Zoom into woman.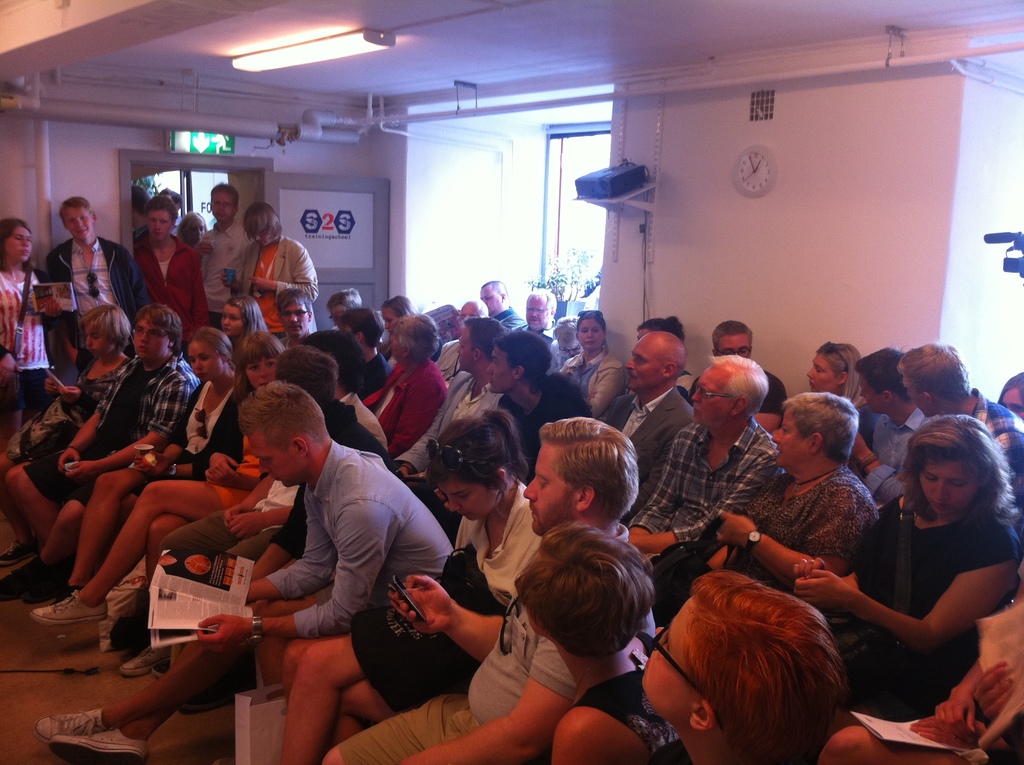
Zoom target: x1=513 y1=525 x2=699 y2=764.
